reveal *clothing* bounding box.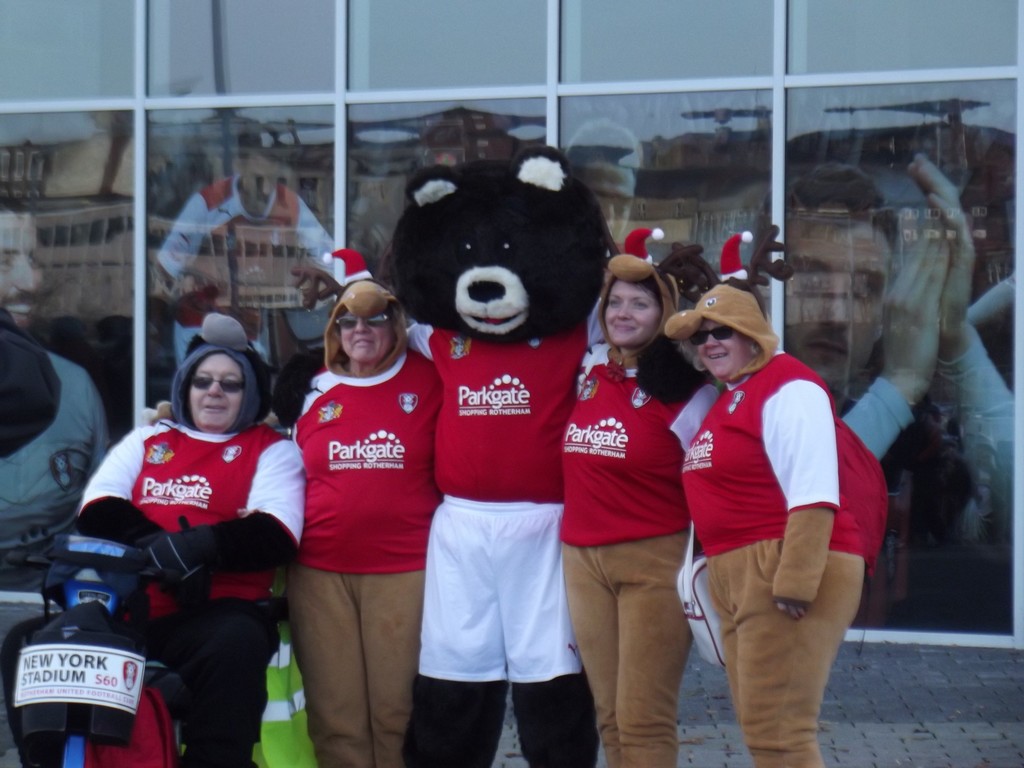
Revealed: x1=0 y1=303 x2=118 y2=589.
